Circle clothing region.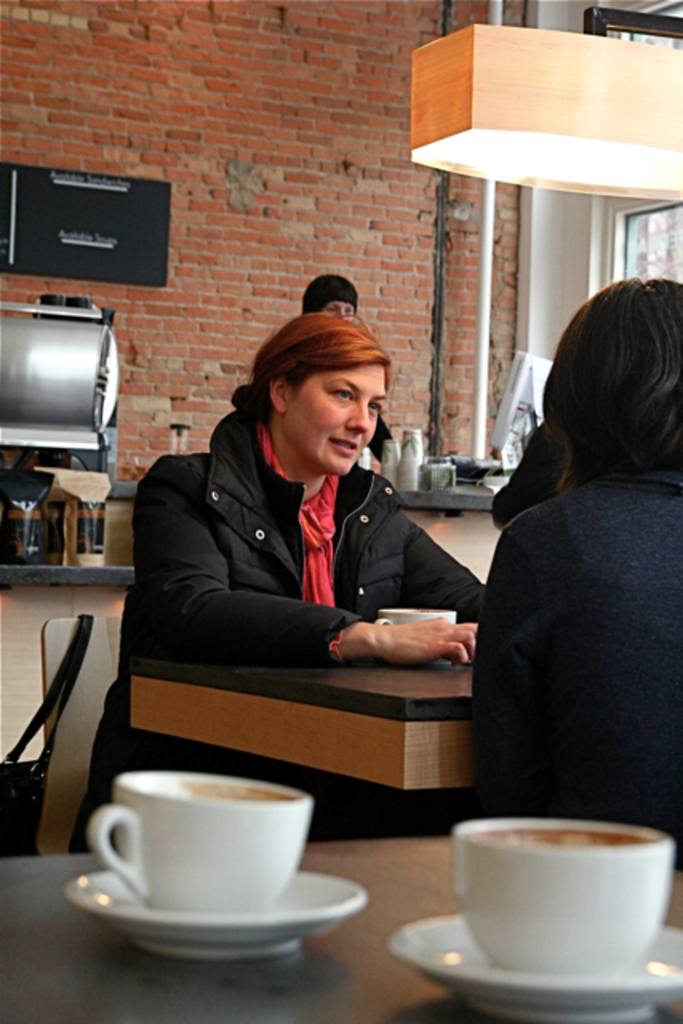
Region: <region>66, 400, 486, 854</region>.
